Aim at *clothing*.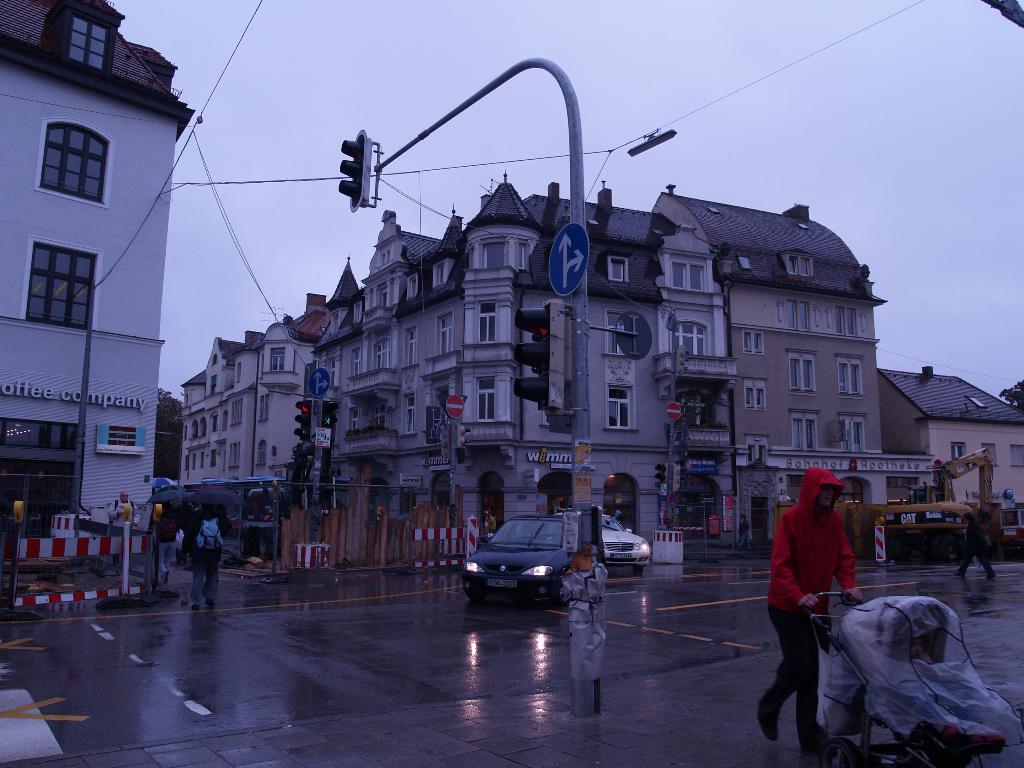
Aimed at (193, 514, 222, 607).
